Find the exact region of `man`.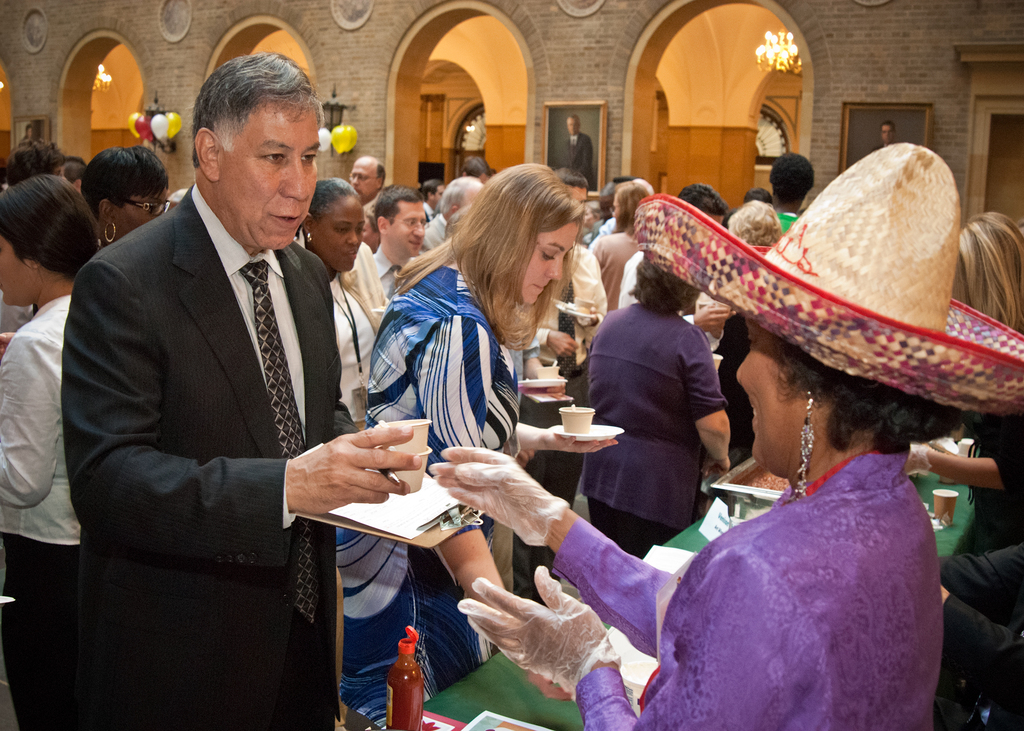
Exact region: locate(368, 184, 428, 300).
